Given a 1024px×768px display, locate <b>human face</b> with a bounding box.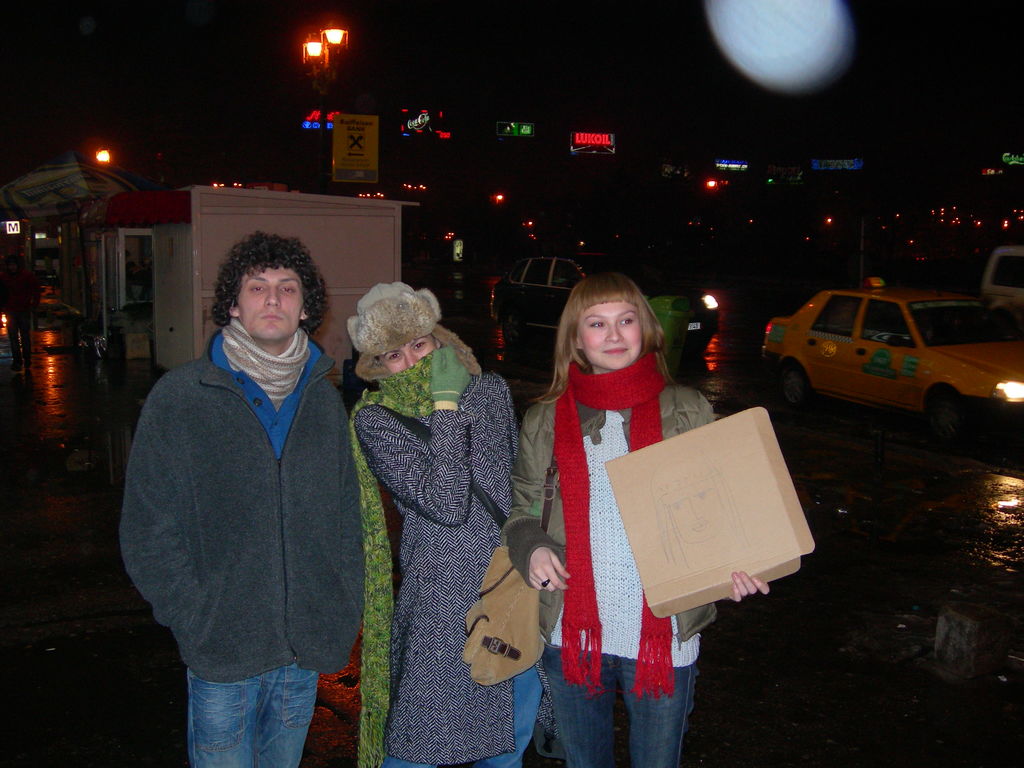
Located: box=[374, 332, 441, 376].
